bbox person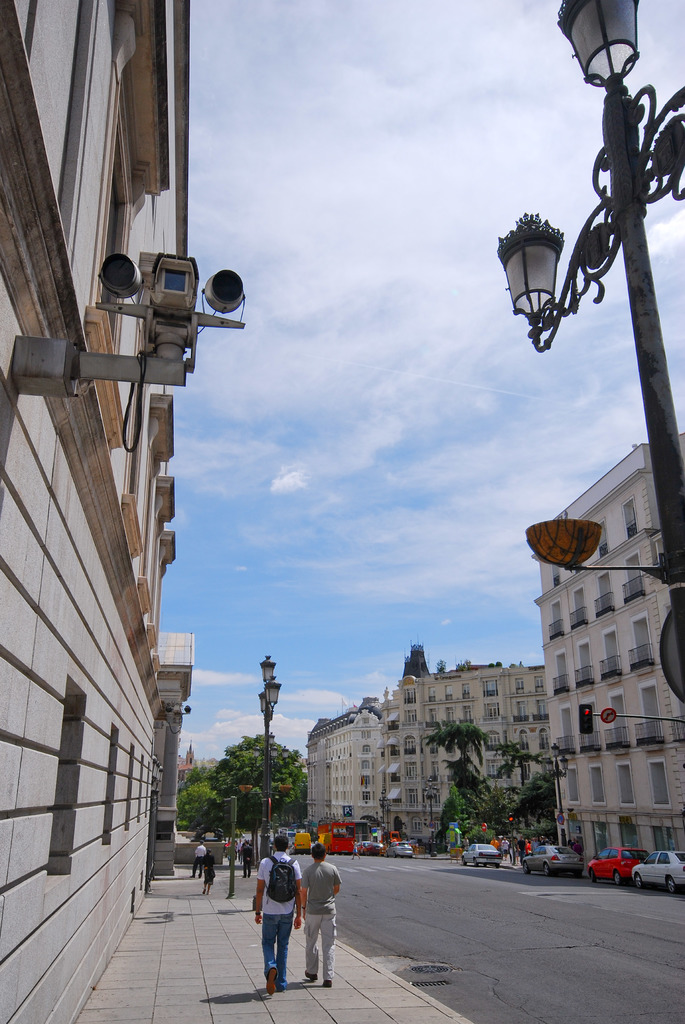
box=[254, 831, 302, 997]
